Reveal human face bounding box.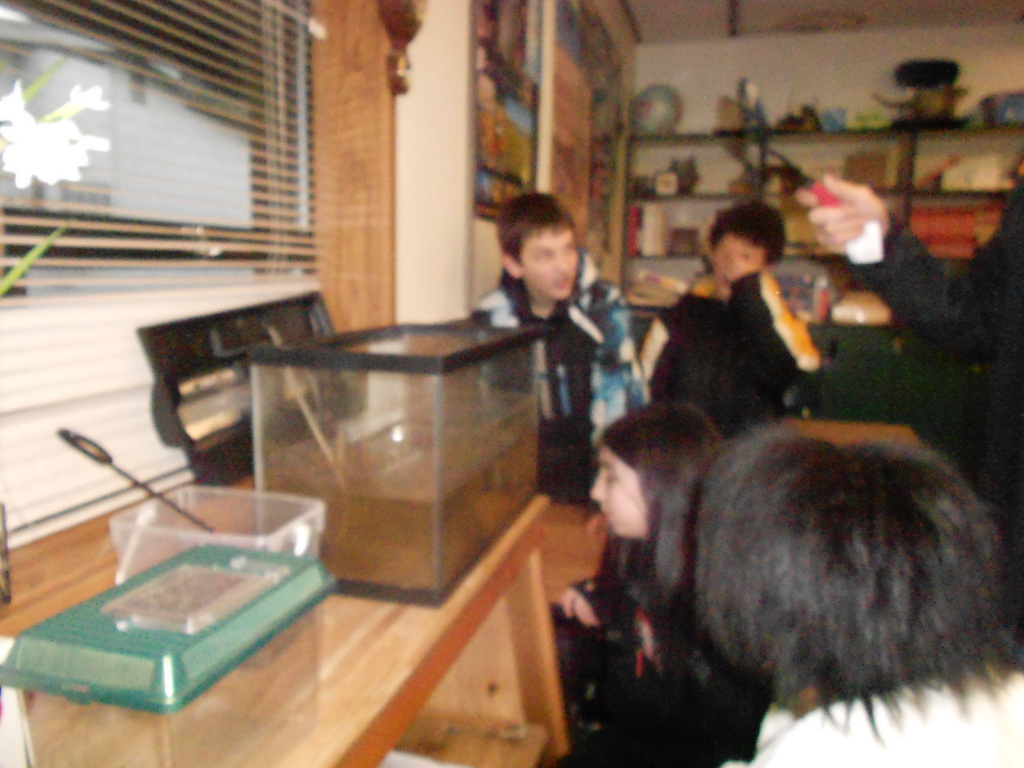
Revealed: (588,439,646,540).
